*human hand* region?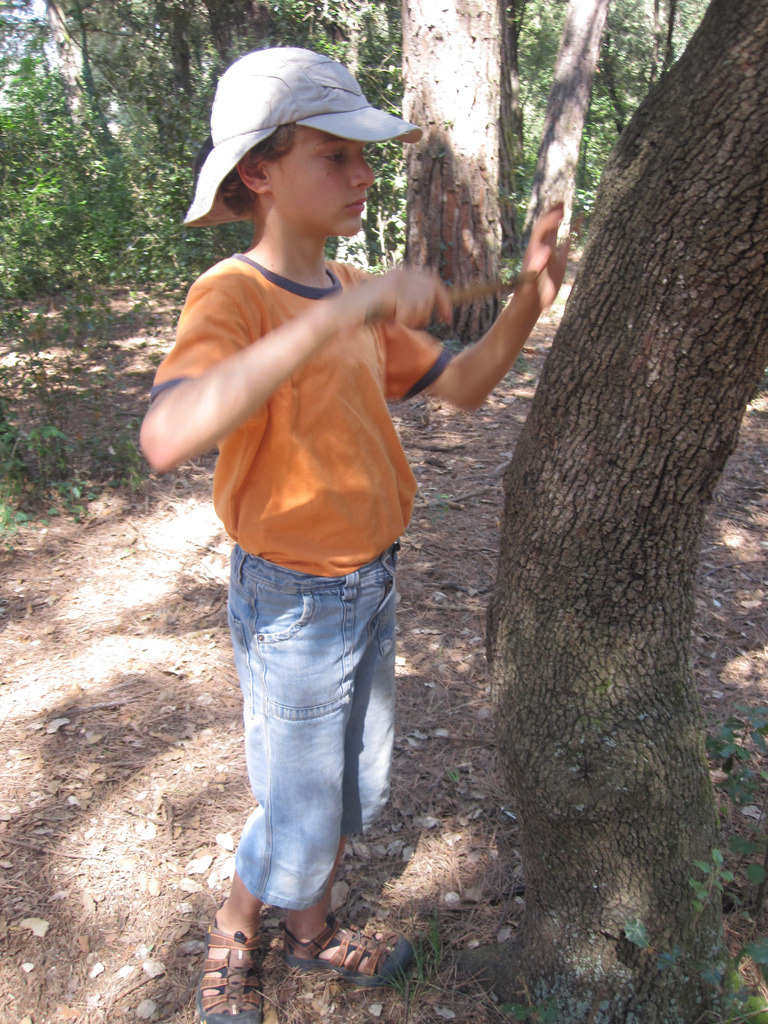
rect(325, 267, 456, 335)
